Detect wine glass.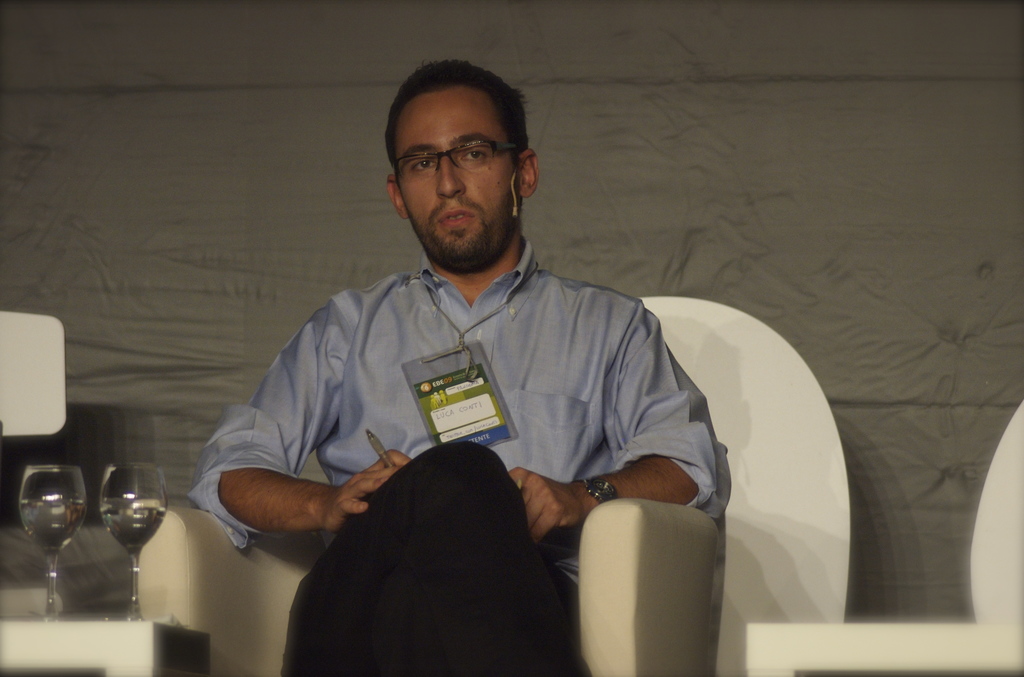
Detected at {"left": 19, "top": 462, "right": 83, "bottom": 621}.
